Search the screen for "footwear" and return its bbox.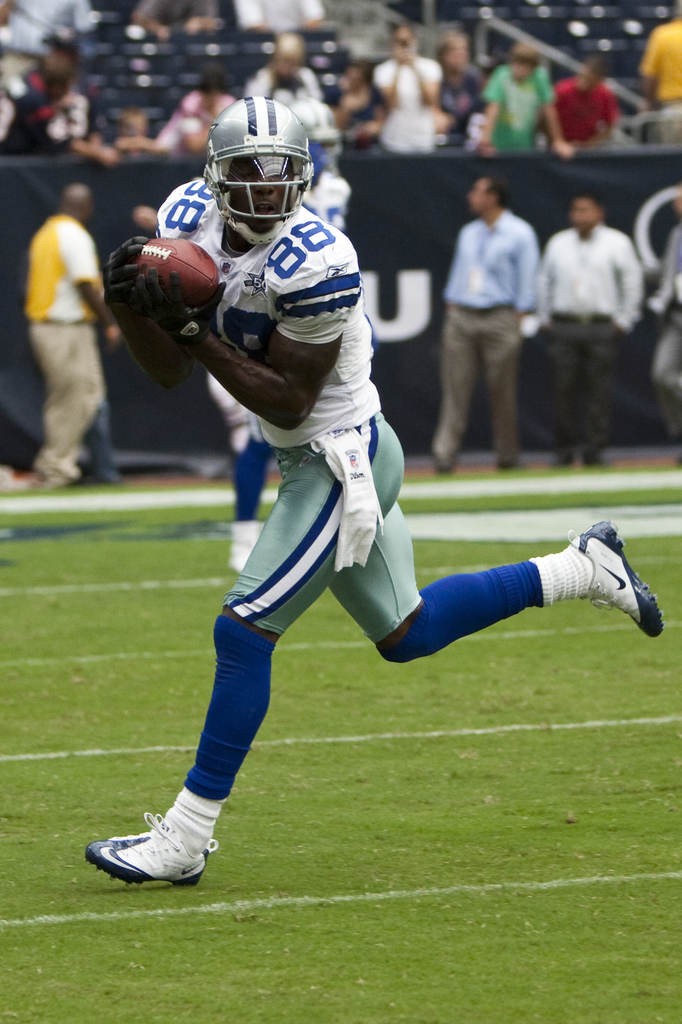
Found: [568,519,670,636].
